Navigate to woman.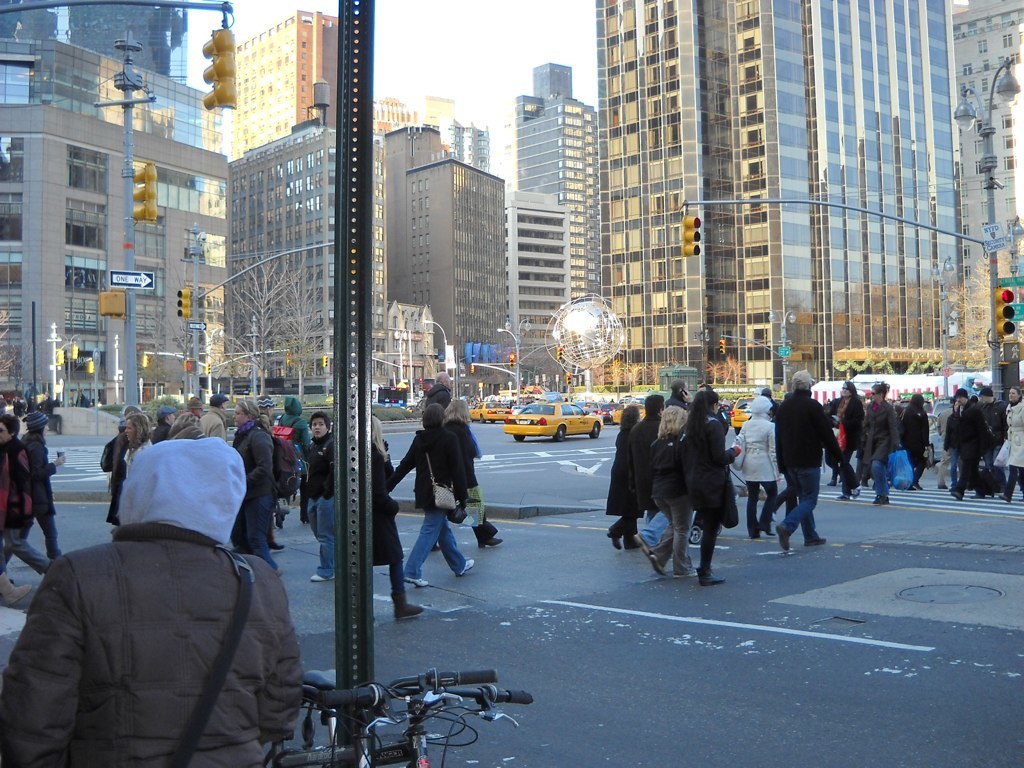
Navigation target: (854, 380, 899, 509).
